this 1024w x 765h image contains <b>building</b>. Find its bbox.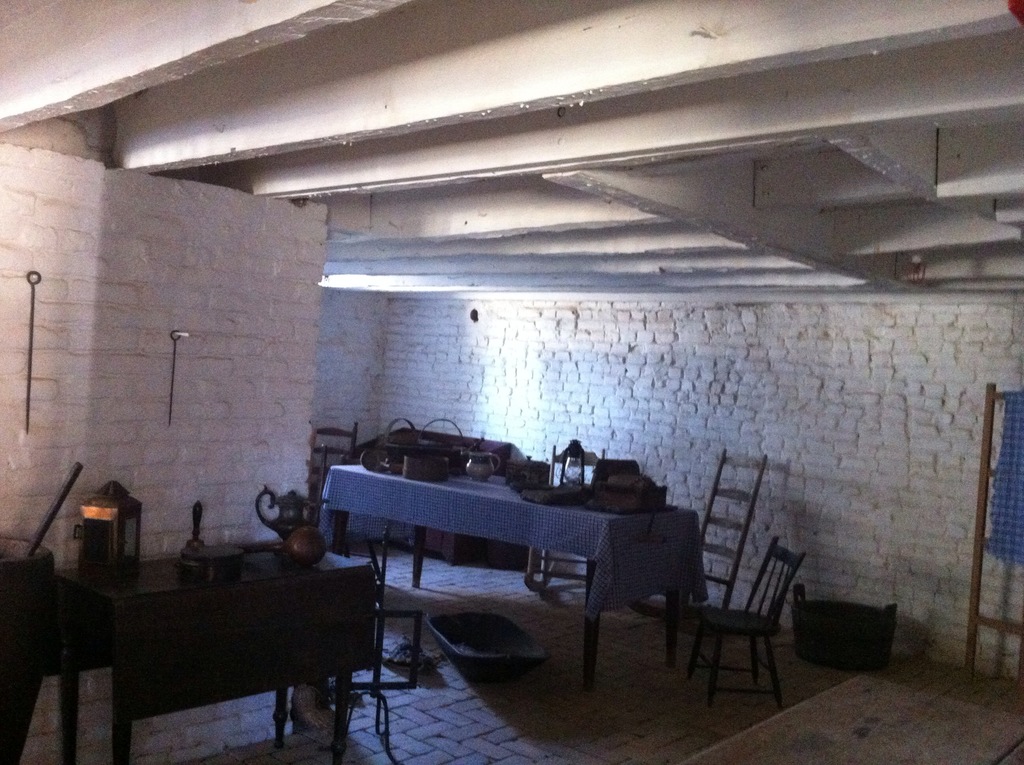
bbox(0, 0, 1023, 763).
